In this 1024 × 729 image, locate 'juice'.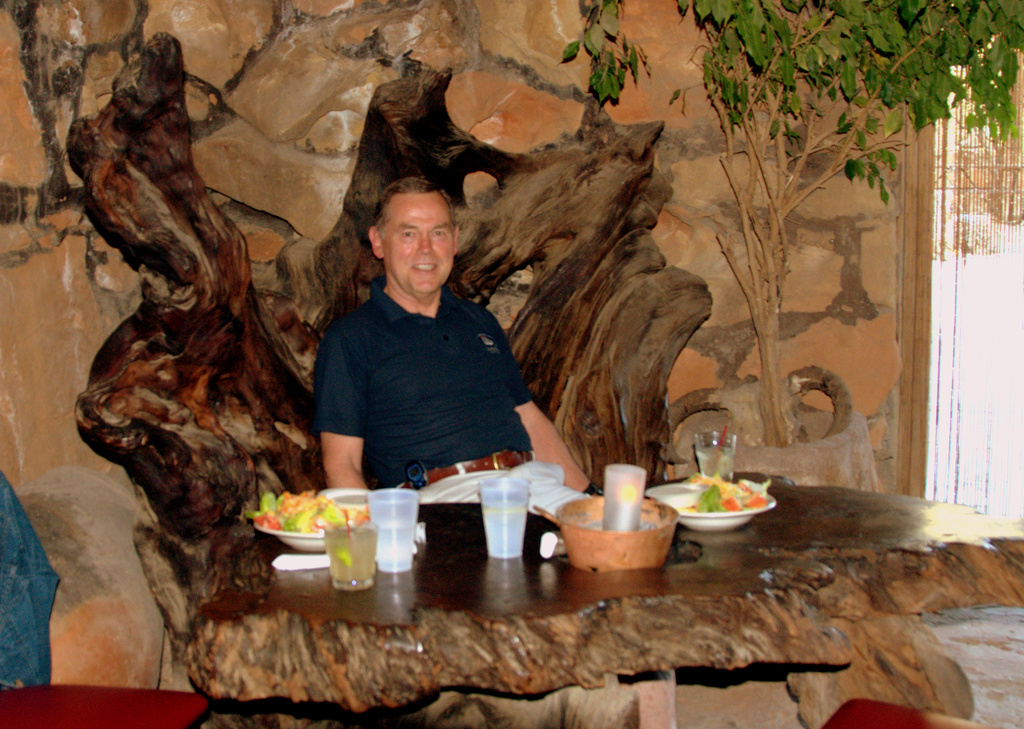
Bounding box: 323/524/379/590.
